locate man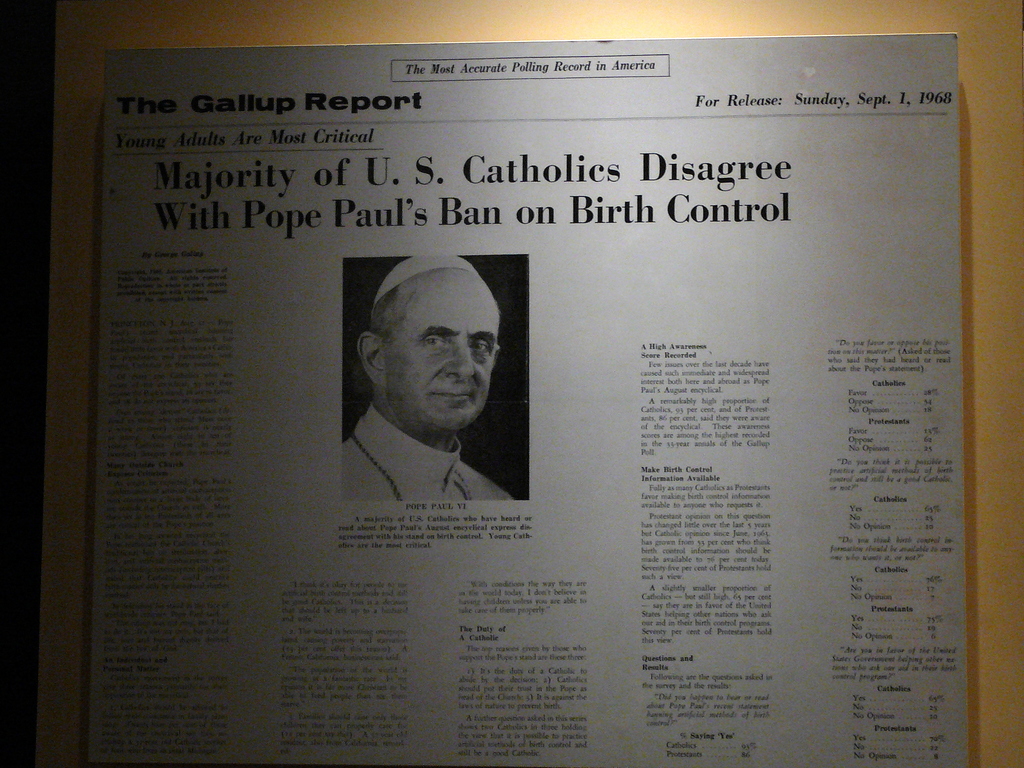
box(325, 272, 534, 509)
